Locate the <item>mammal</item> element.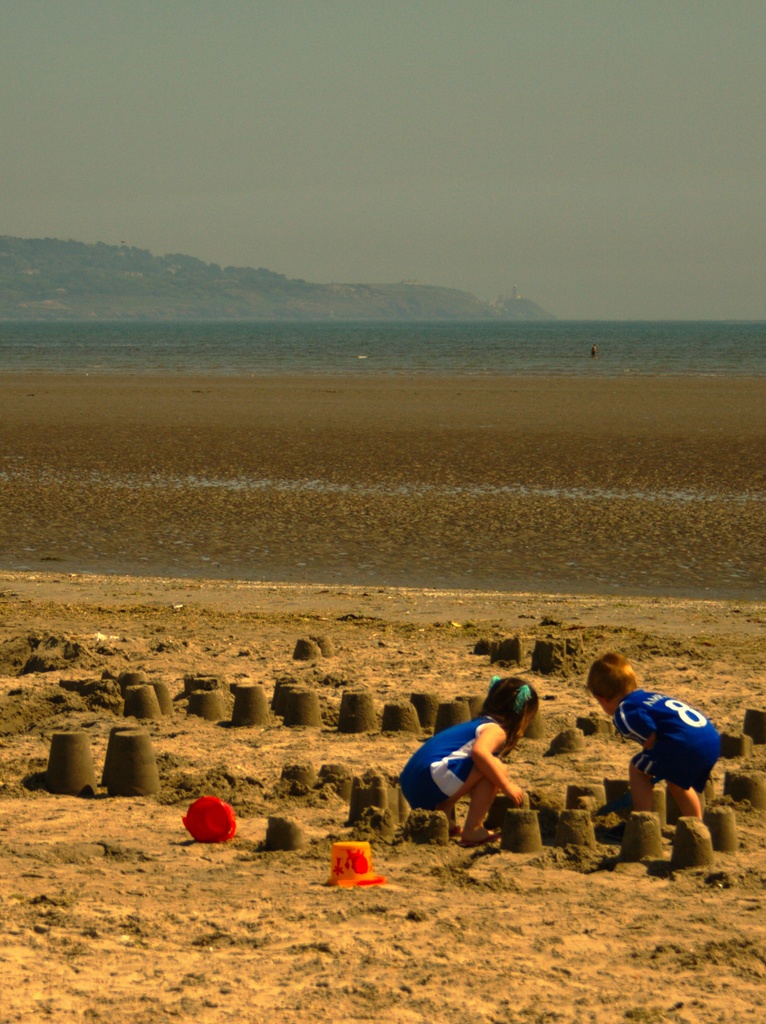
Element bbox: (410, 691, 557, 832).
